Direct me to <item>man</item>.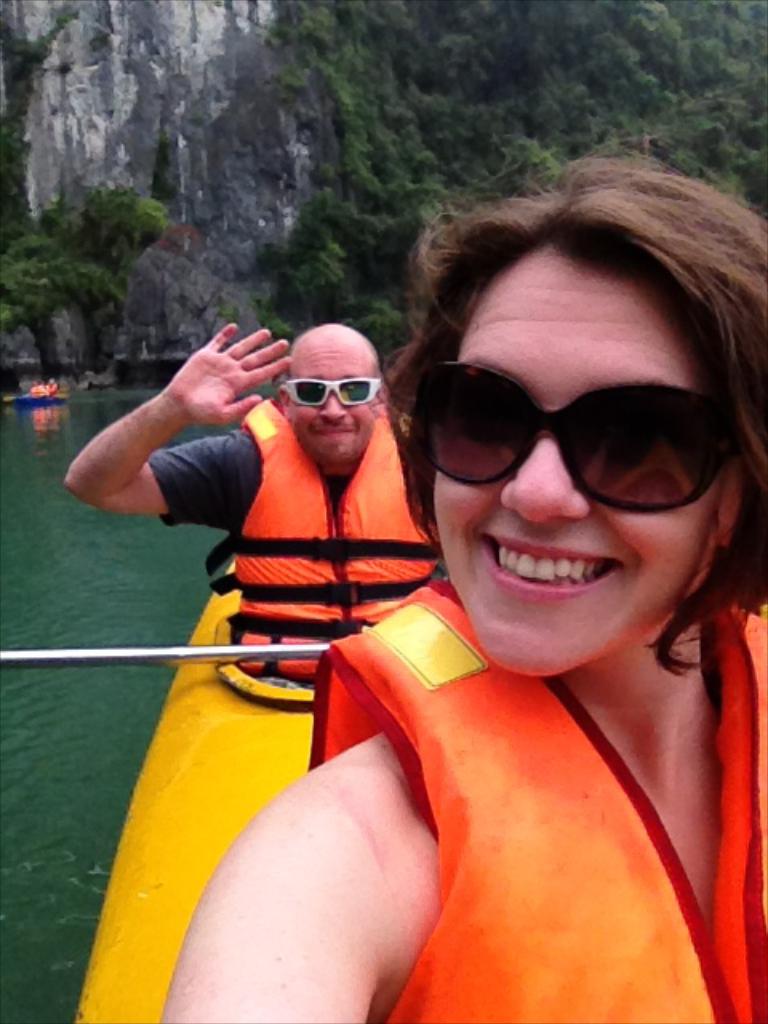
Direction: box(61, 328, 435, 675).
